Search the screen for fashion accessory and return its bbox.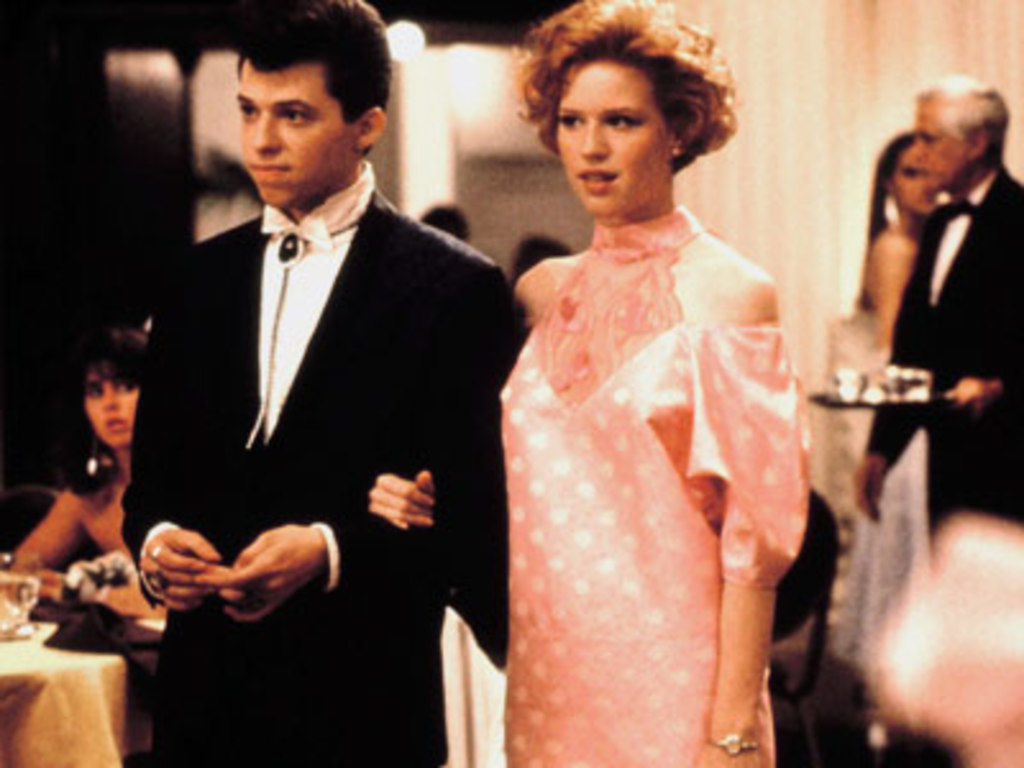
Found: bbox(666, 141, 686, 161).
